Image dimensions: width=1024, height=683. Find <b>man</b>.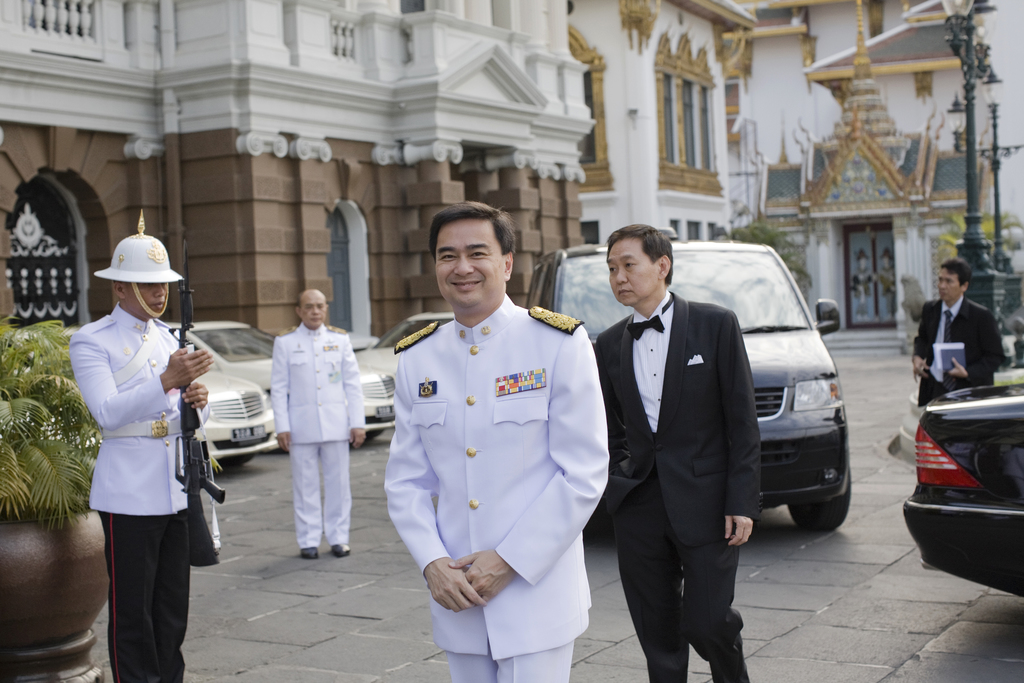
<bbox>913, 258, 1002, 409</bbox>.
